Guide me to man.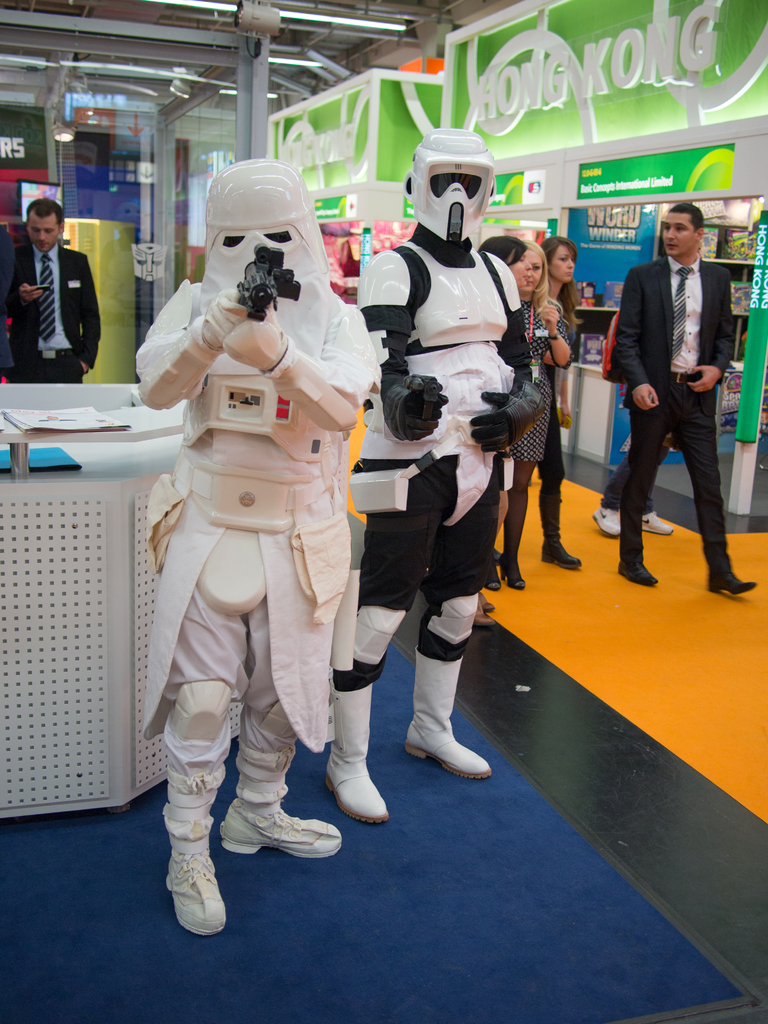
Guidance: region(128, 154, 352, 940).
